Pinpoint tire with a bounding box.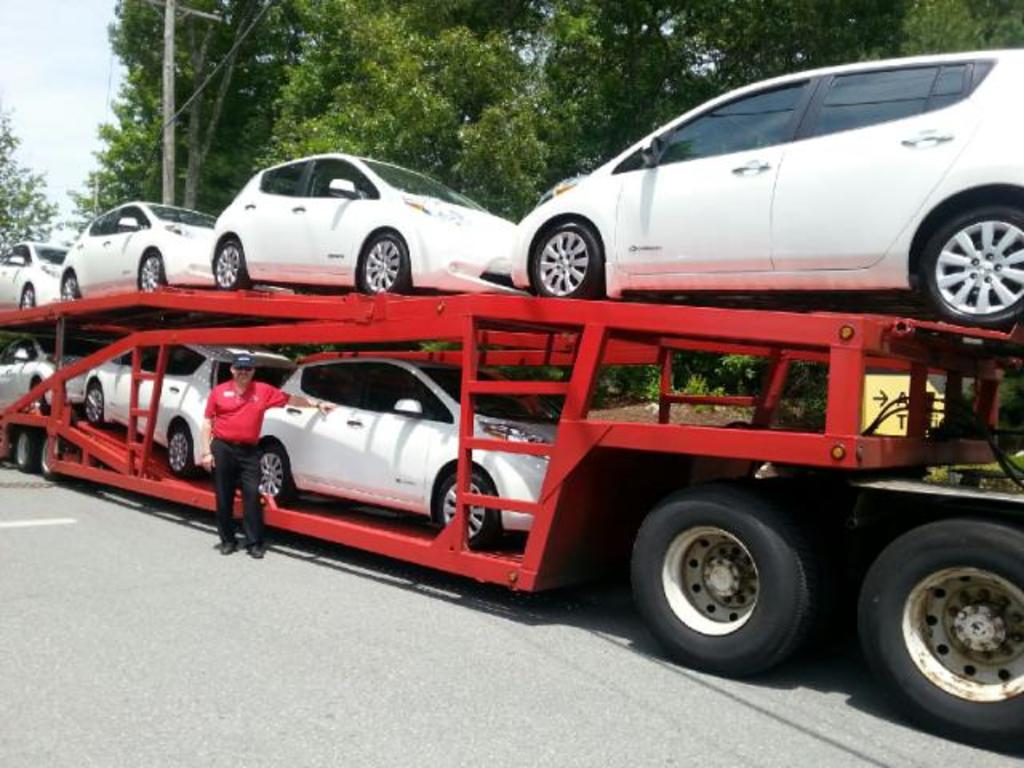
922, 205, 1022, 328.
